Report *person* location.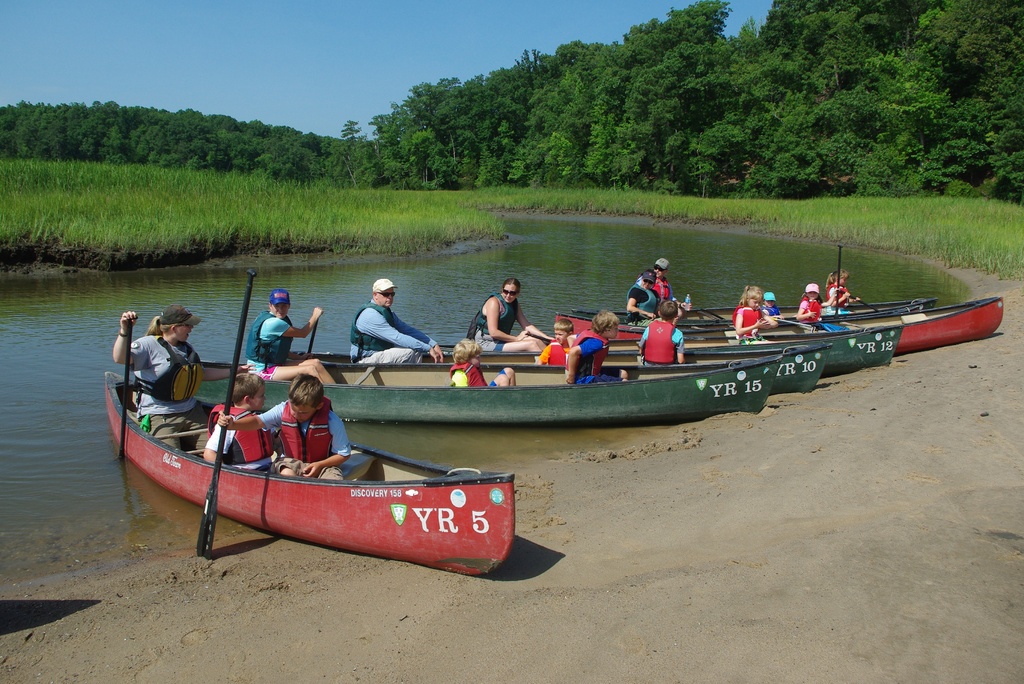
Report: [641,255,693,309].
